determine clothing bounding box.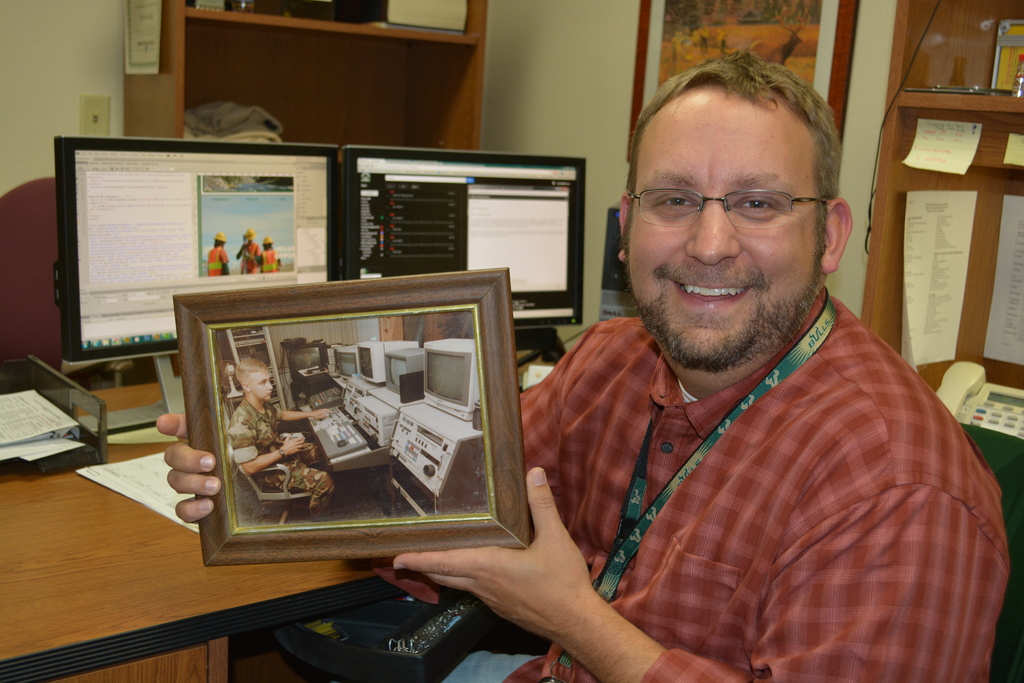
Determined: crop(238, 250, 260, 281).
